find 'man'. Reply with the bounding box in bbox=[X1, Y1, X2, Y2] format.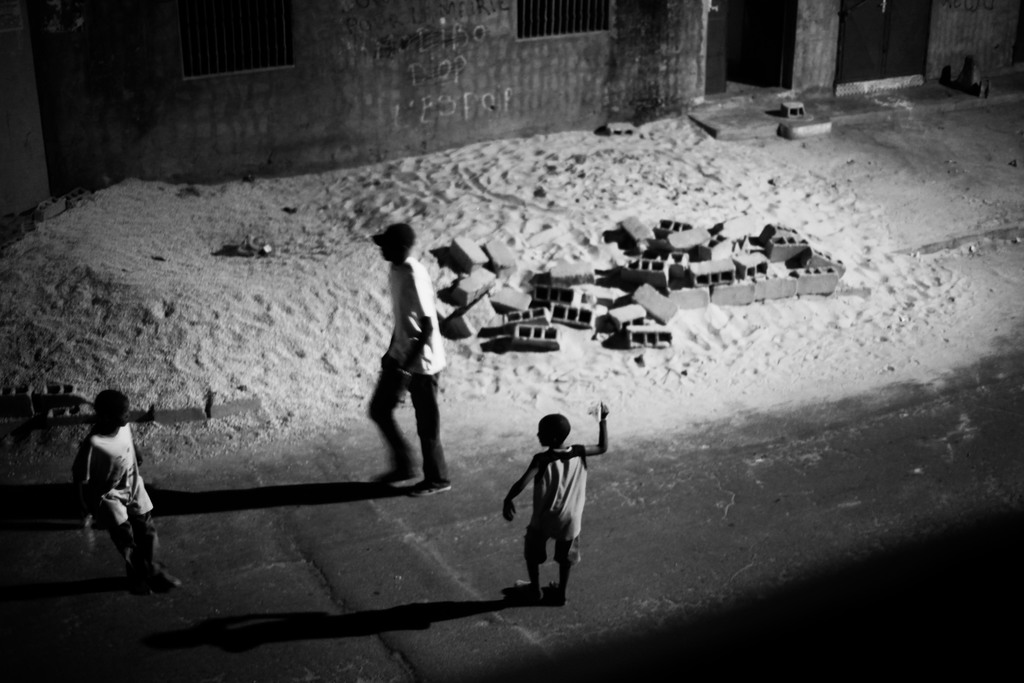
bbox=[365, 220, 453, 496].
